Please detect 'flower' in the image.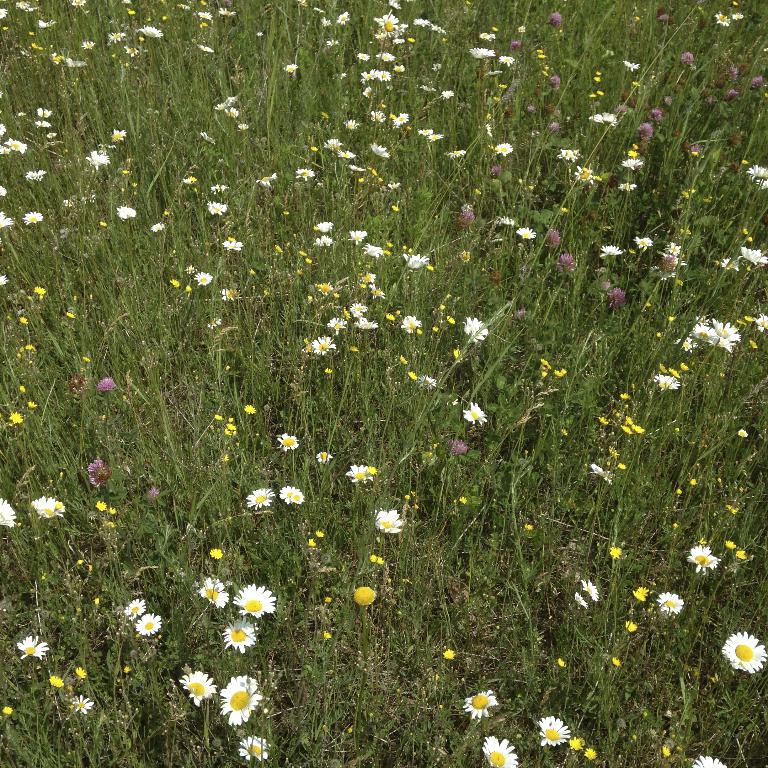
left=402, top=355, right=406, bottom=363.
